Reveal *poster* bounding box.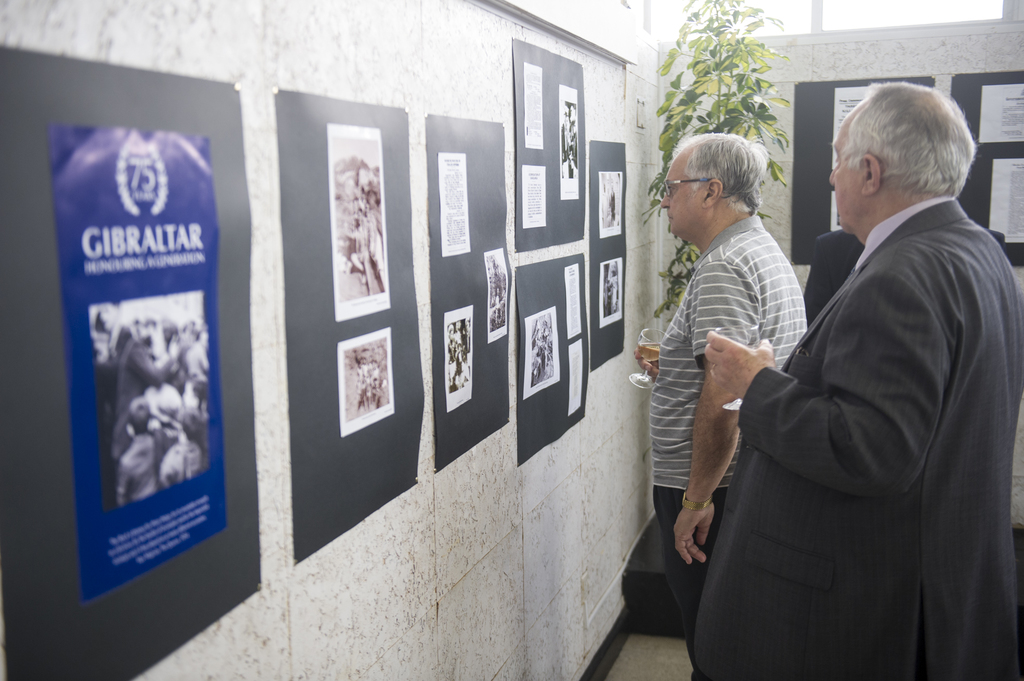
Revealed: bbox=(977, 86, 1023, 141).
